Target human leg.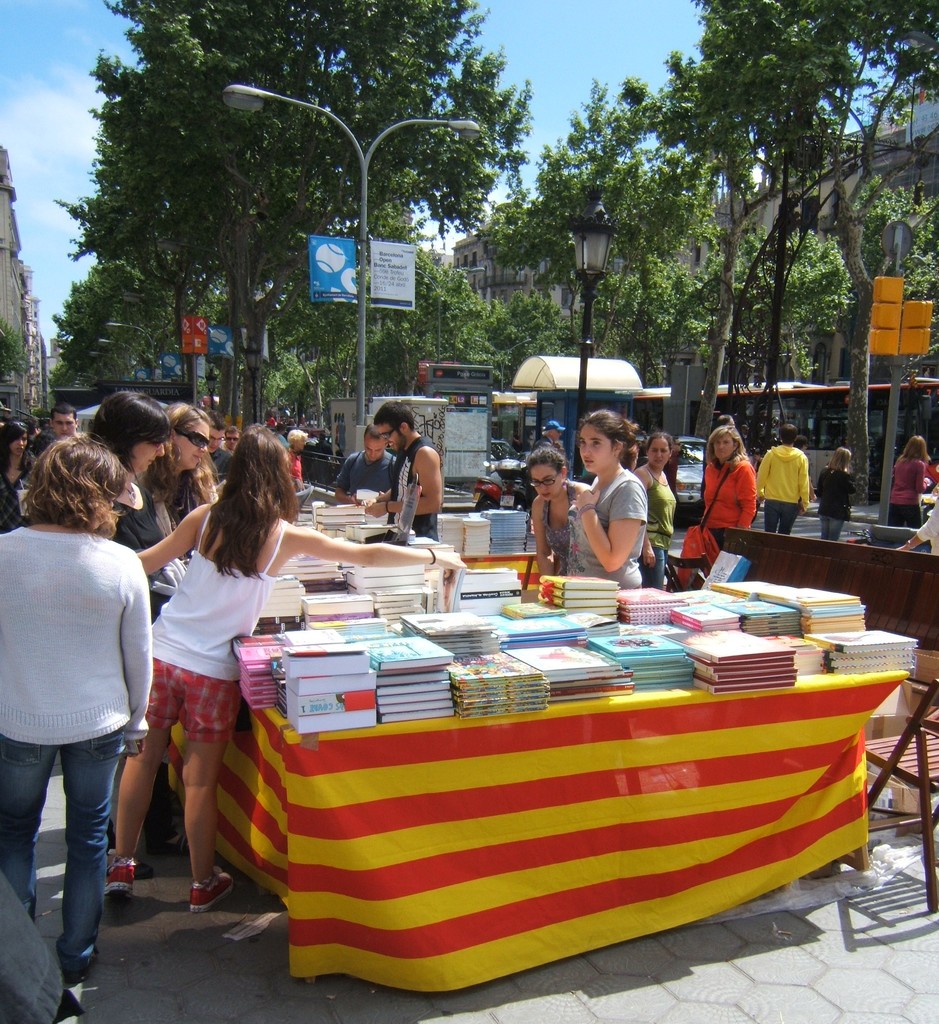
Target region: locate(177, 671, 243, 908).
